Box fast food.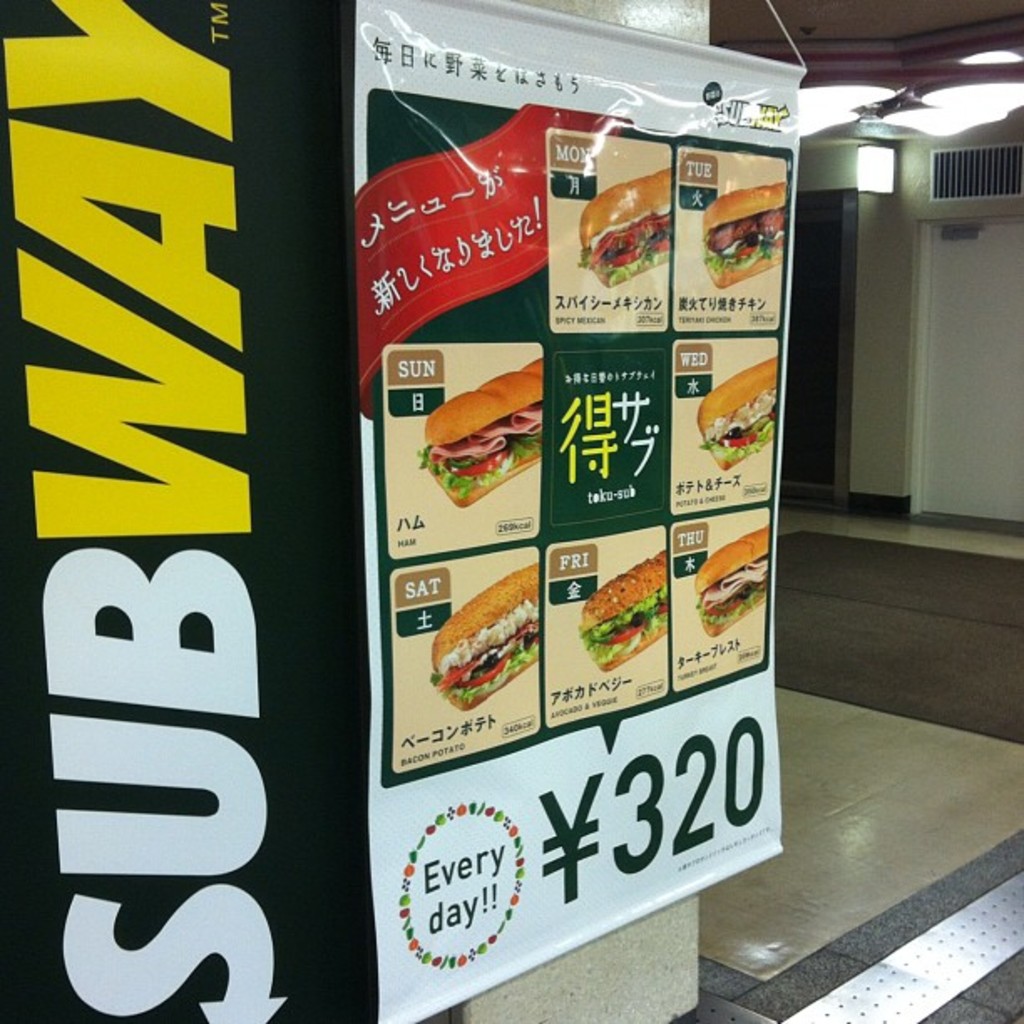
[438, 577, 552, 721].
